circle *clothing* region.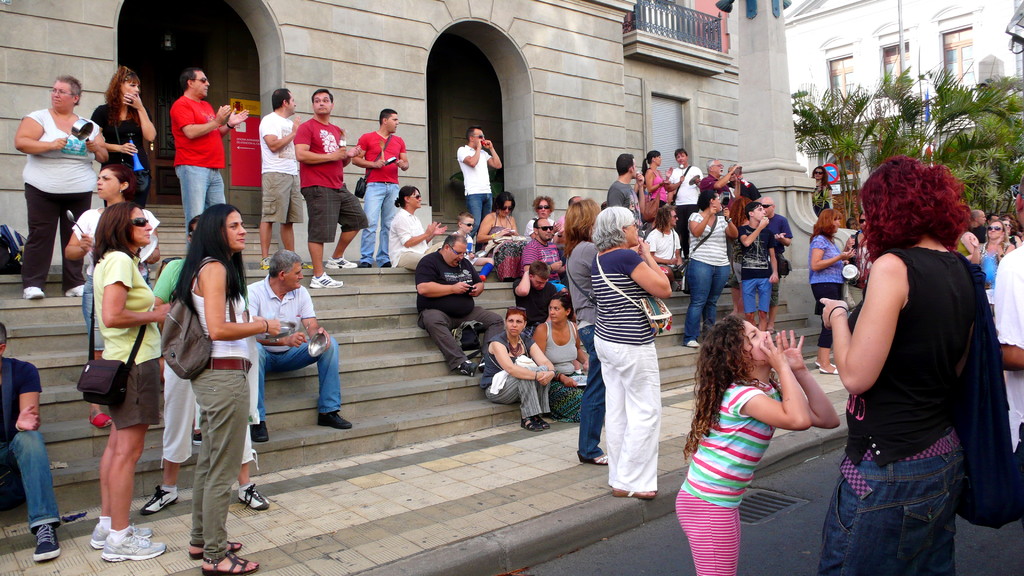
Region: [x1=246, y1=274, x2=343, y2=421].
